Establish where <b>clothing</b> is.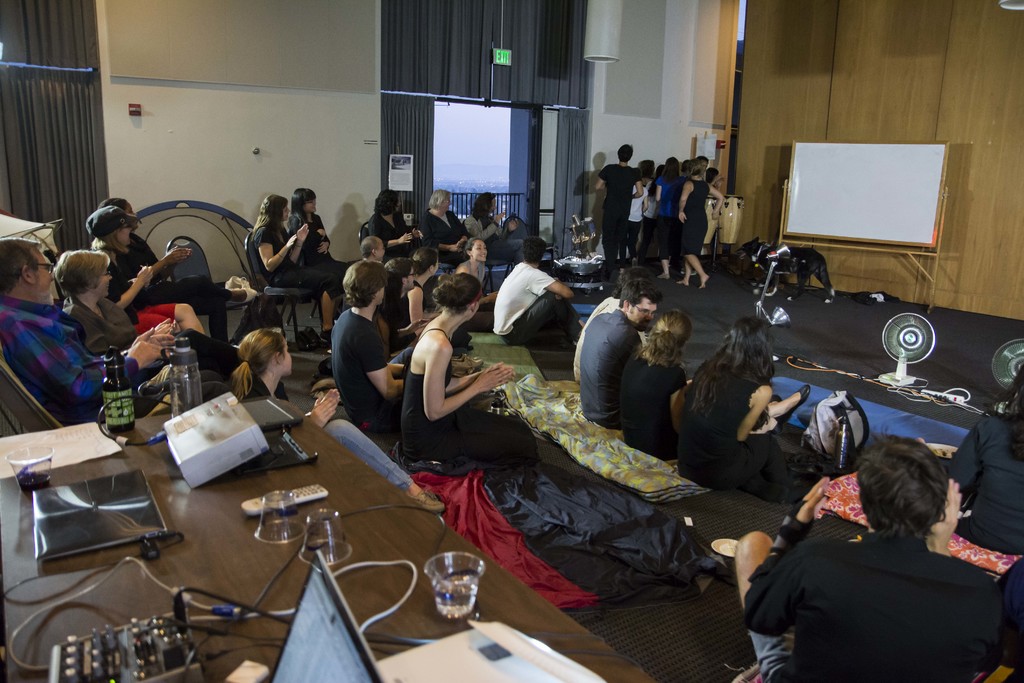
Established at BBox(493, 261, 573, 344).
